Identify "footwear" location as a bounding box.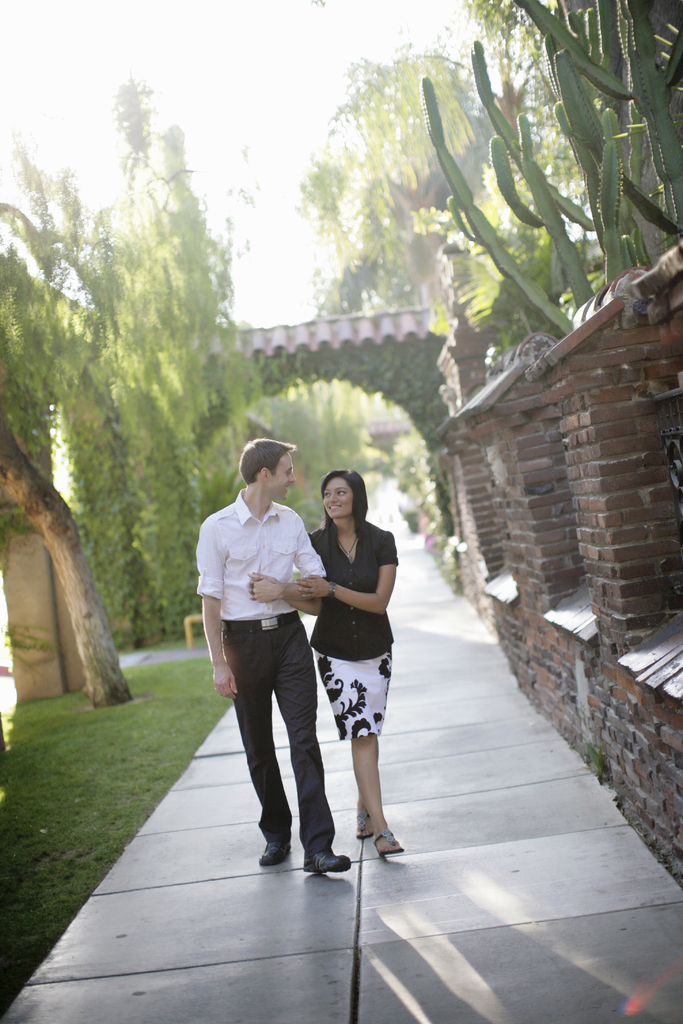
[left=374, top=827, right=404, bottom=863].
